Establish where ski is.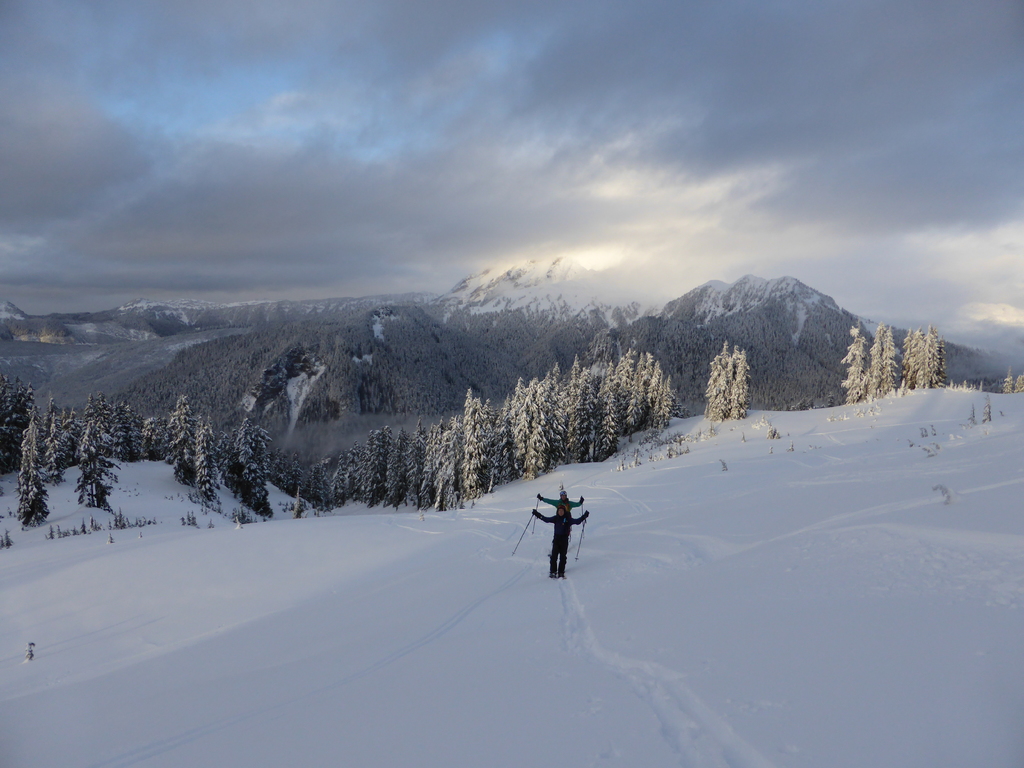
Established at [552,554,575,579].
